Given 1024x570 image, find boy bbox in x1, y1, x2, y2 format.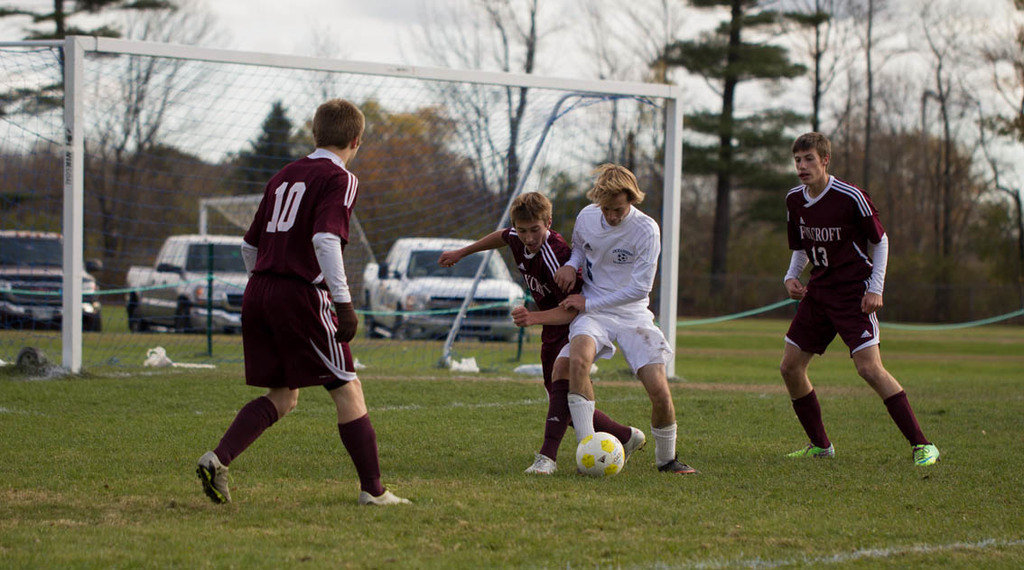
786, 131, 942, 472.
